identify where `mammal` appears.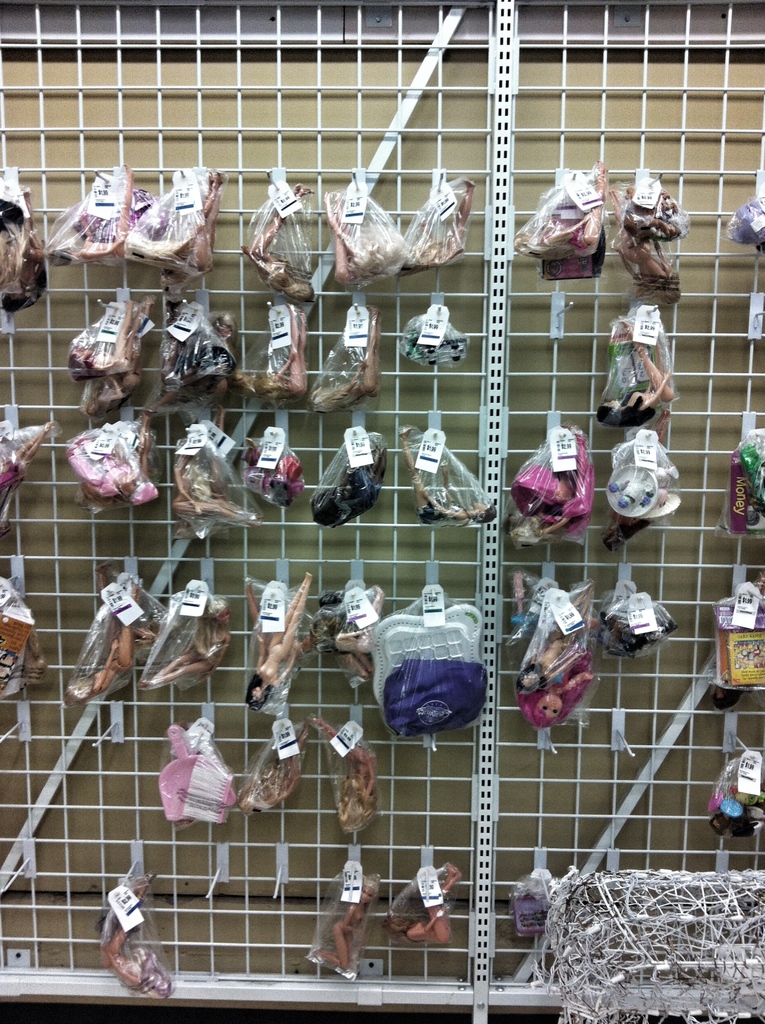
Appears at <box>243,724,302,815</box>.
